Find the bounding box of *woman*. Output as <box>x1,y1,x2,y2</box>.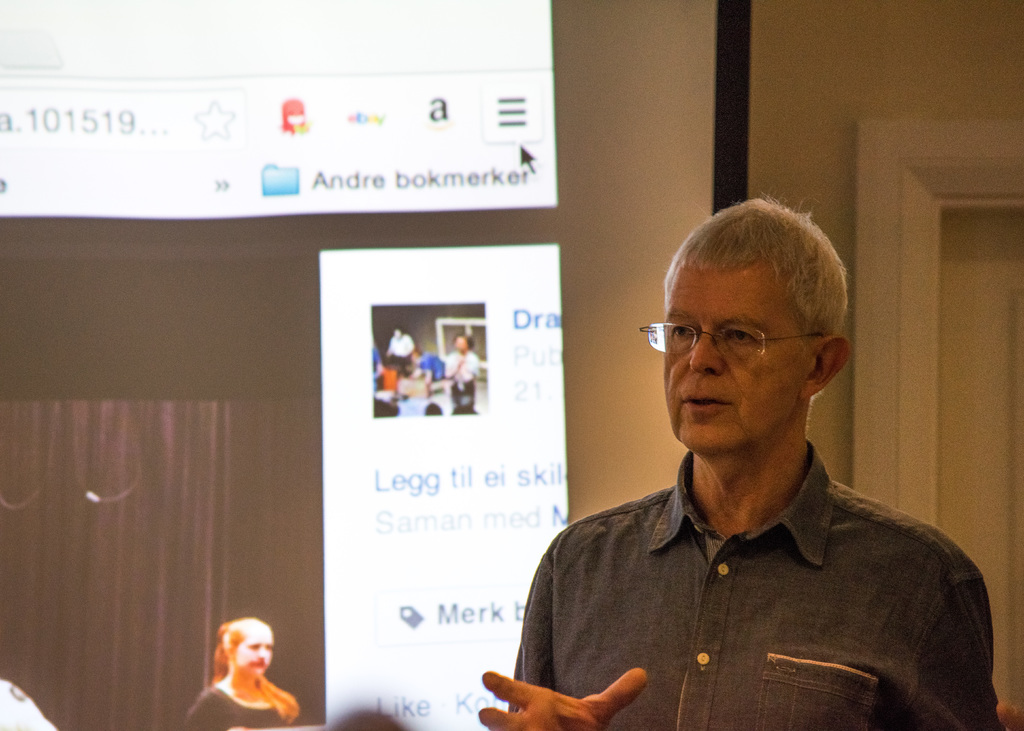
<box>184,615,307,718</box>.
